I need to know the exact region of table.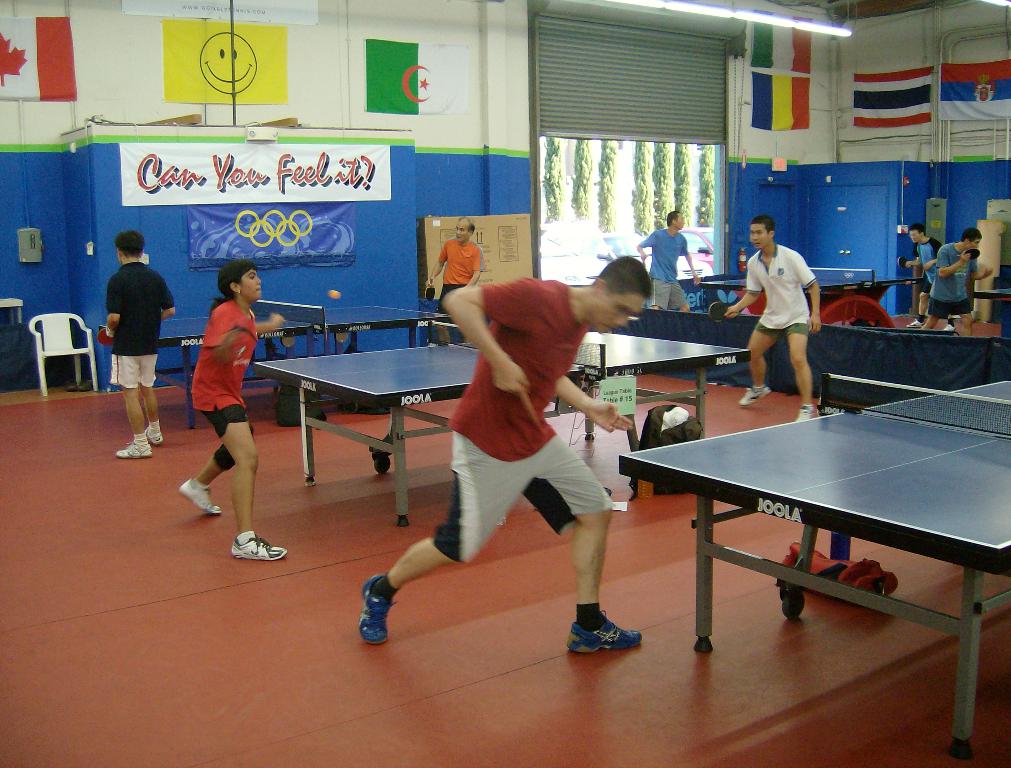
Region: 627 391 1010 678.
